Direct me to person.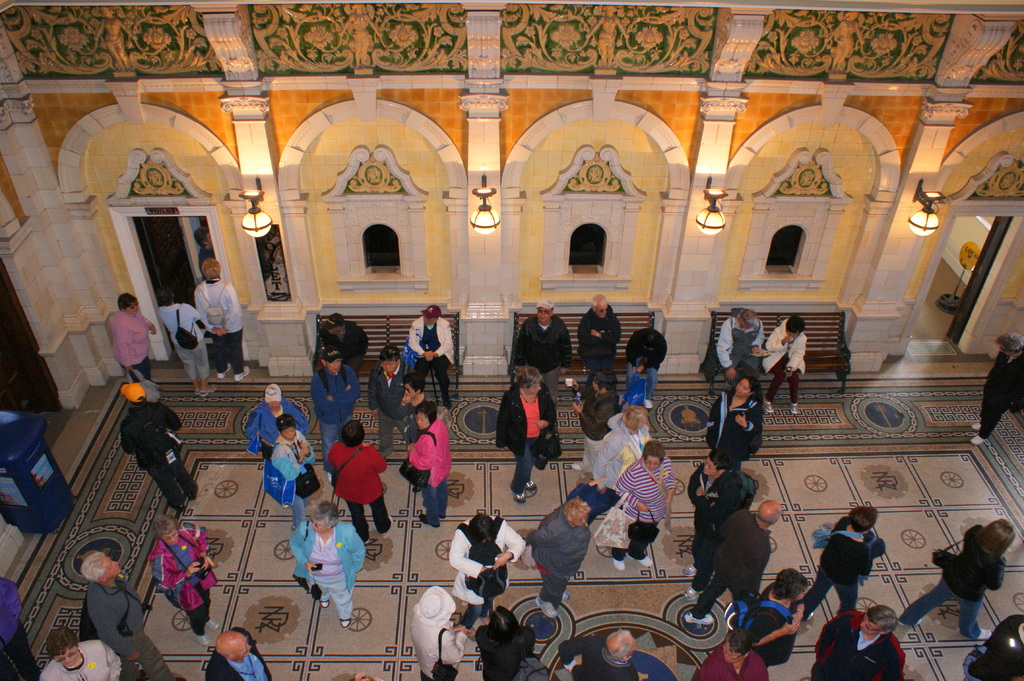
Direction: BBox(521, 497, 593, 621).
